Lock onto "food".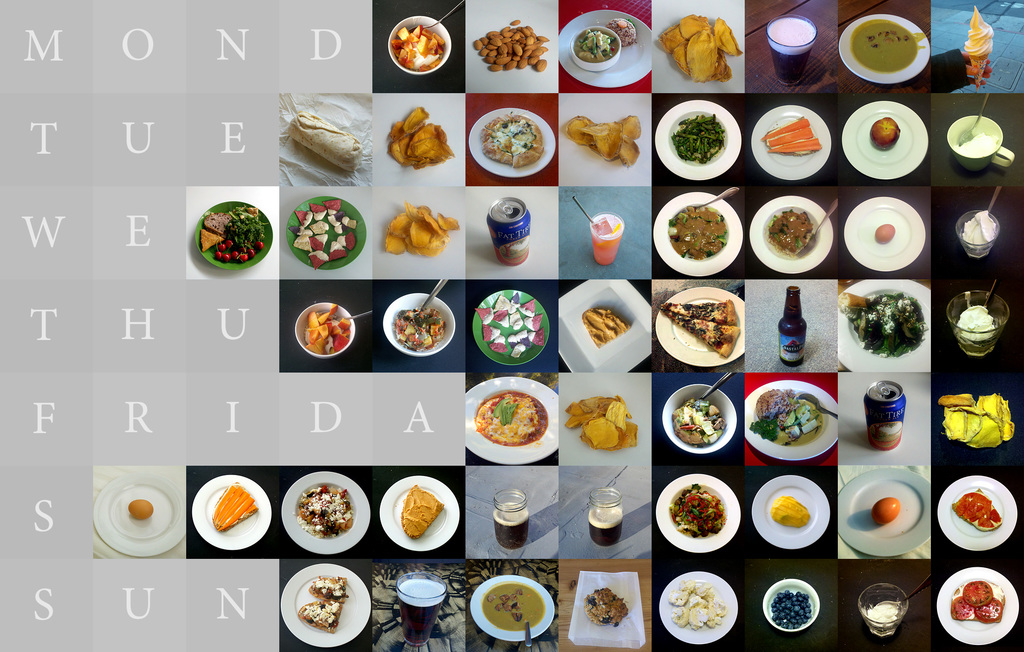
Locked: <bbox>391, 22, 444, 75</bbox>.
